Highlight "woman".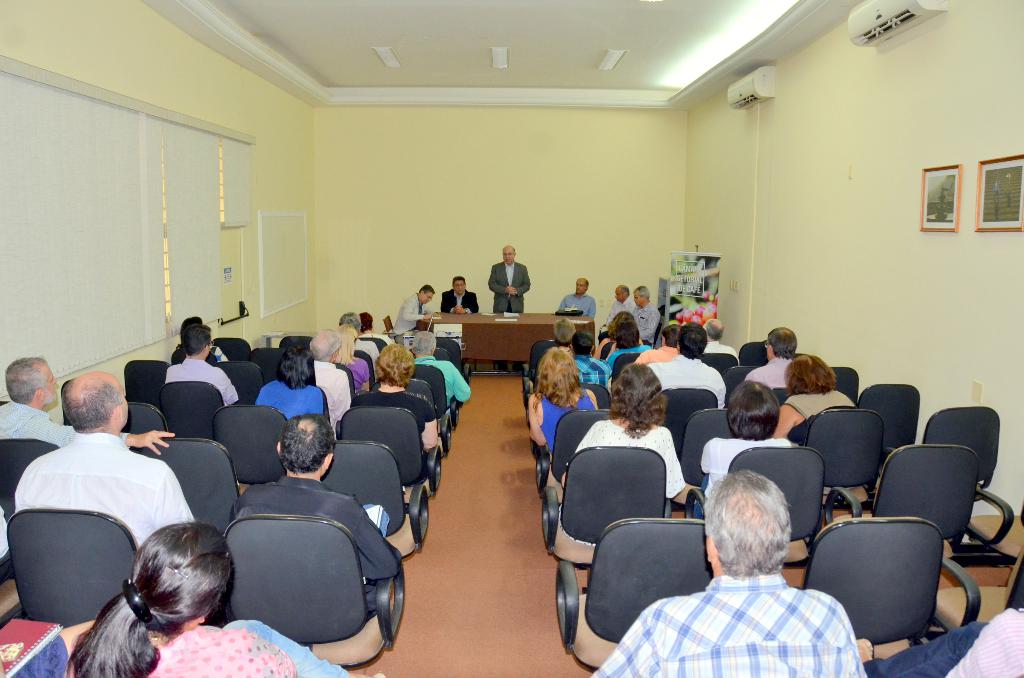
Highlighted region: 336, 324, 371, 392.
